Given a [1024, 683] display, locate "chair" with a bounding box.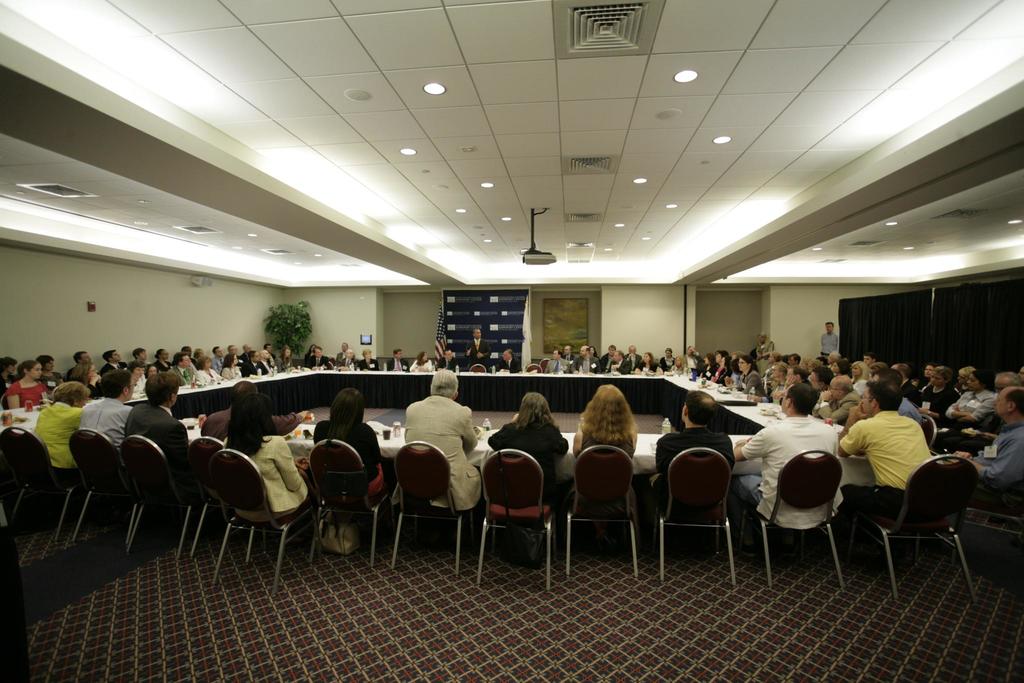
Located: region(303, 441, 397, 571).
